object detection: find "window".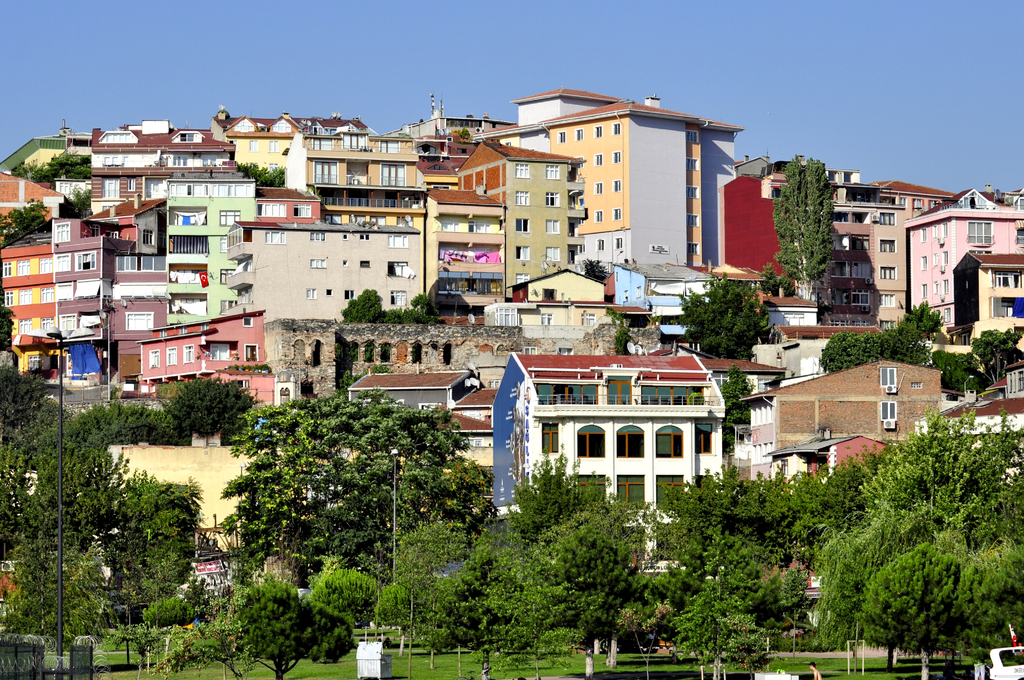
pyautogui.locateOnScreen(511, 219, 530, 237).
